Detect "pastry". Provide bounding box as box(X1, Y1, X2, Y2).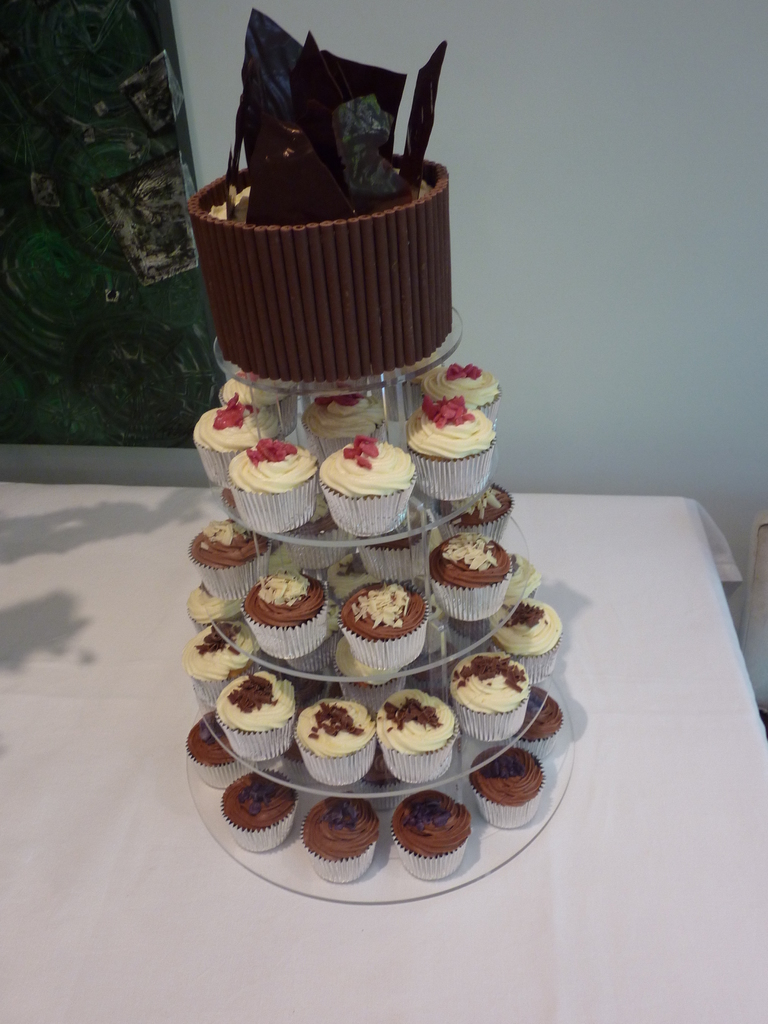
box(300, 798, 381, 884).
